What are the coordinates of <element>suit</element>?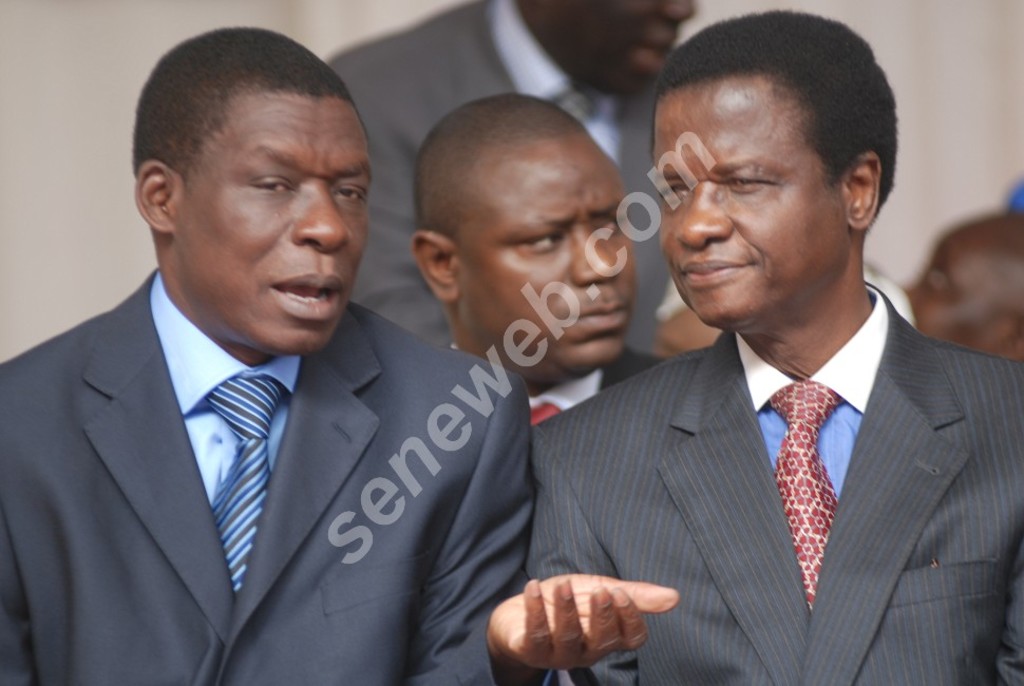
x1=0, y1=268, x2=531, y2=685.
